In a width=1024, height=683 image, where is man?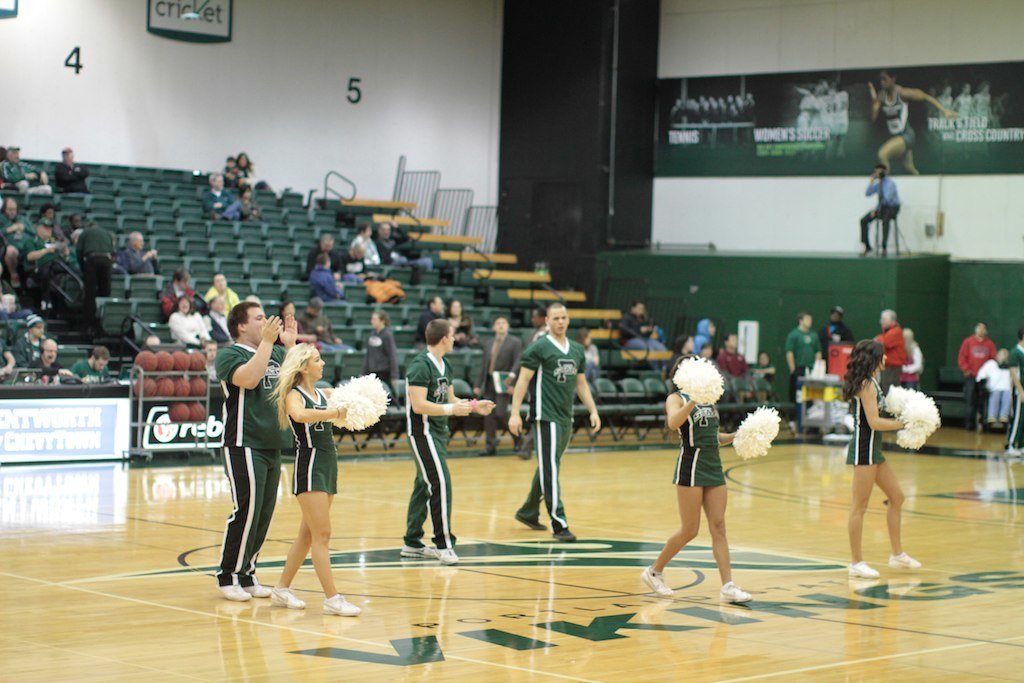
pyautogui.locateOnScreen(787, 310, 828, 421).
